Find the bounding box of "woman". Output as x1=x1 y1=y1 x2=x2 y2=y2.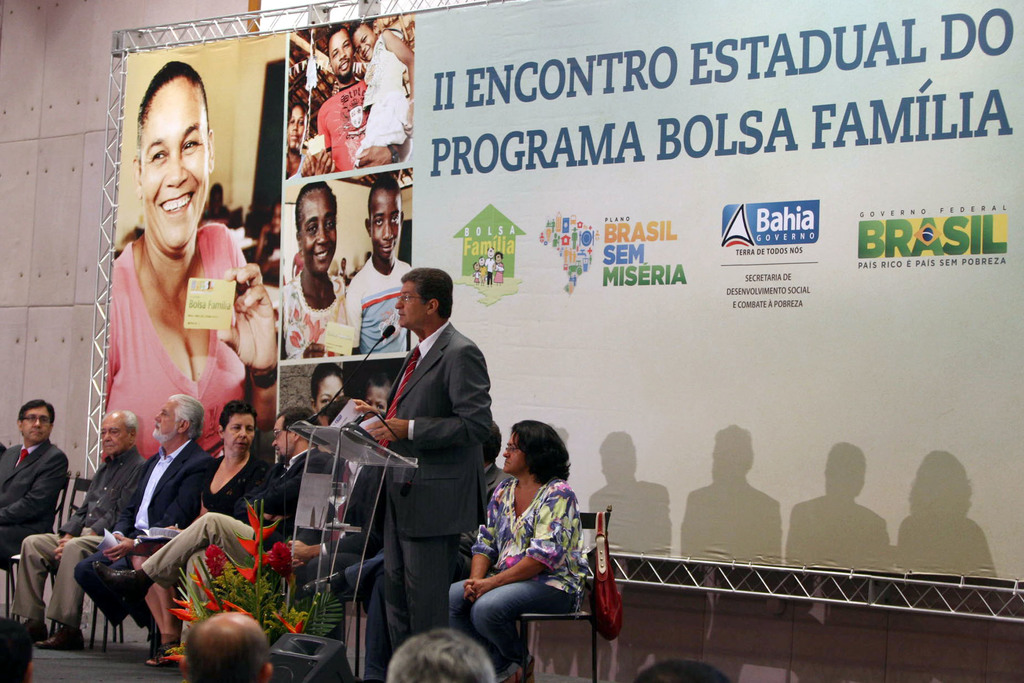
x1=284 y1=104 x2=307 y2=150.
